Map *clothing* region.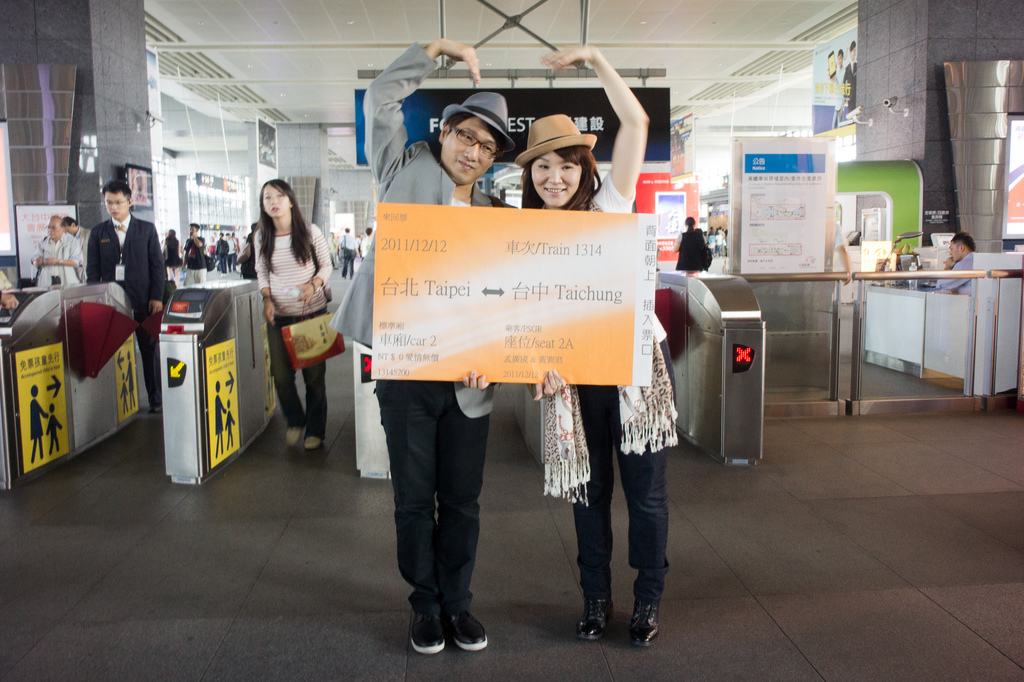
Mapped to [left=932, top=251, right=985, bottom=290].
